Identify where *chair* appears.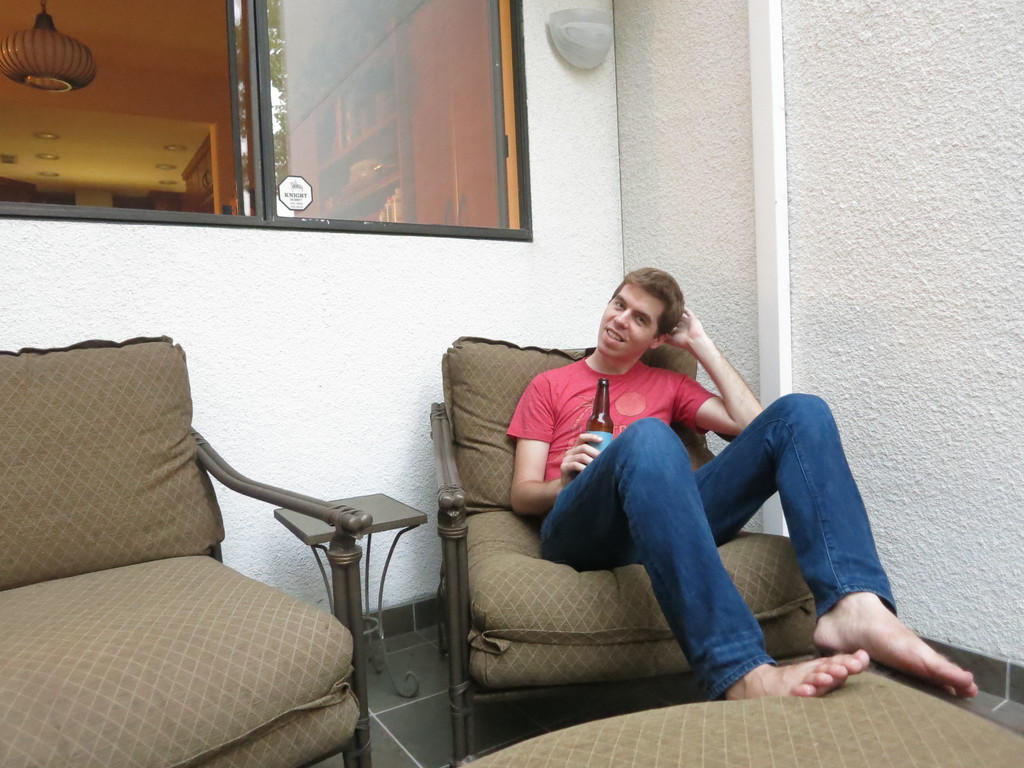
Appears at {"left": 0, "top": 333, "right": 373, "bottom": 767}.
